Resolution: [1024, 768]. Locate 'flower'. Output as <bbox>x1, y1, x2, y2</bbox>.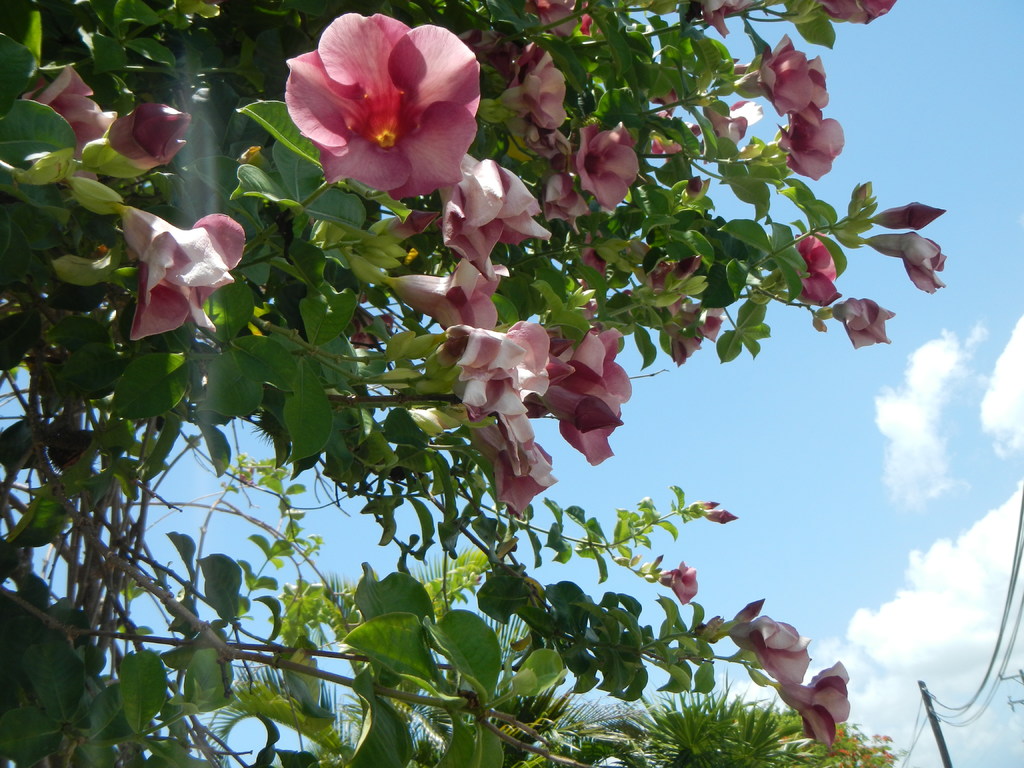
<bbox>440, 152, 556, 283</bbox>.
